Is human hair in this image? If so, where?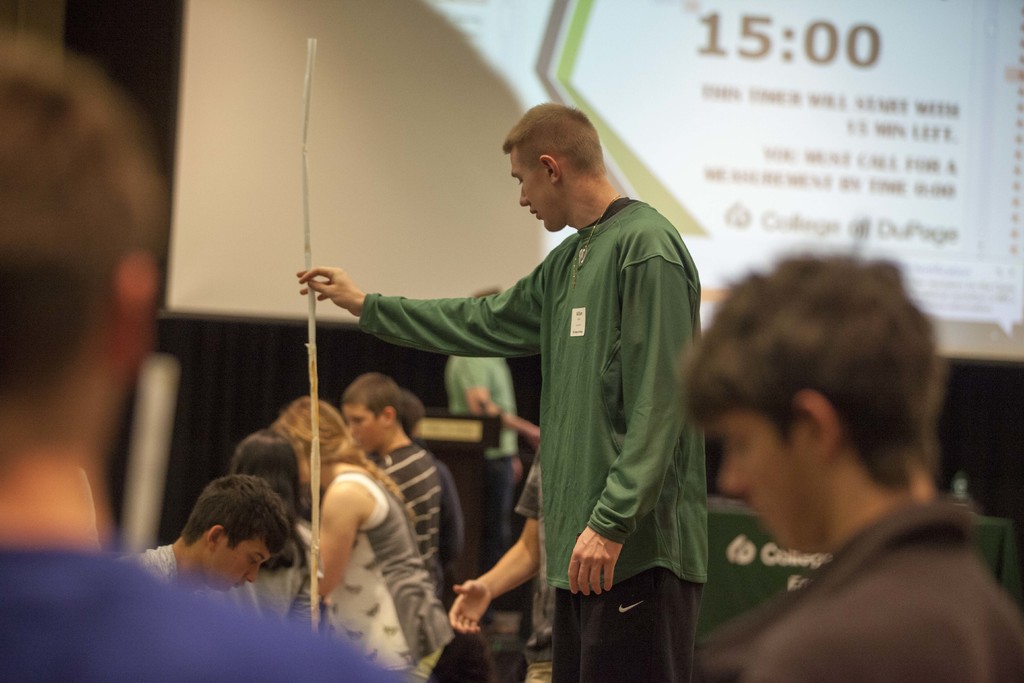
Yes, at <bbox>273, 390, 405, 500</bbox>.
